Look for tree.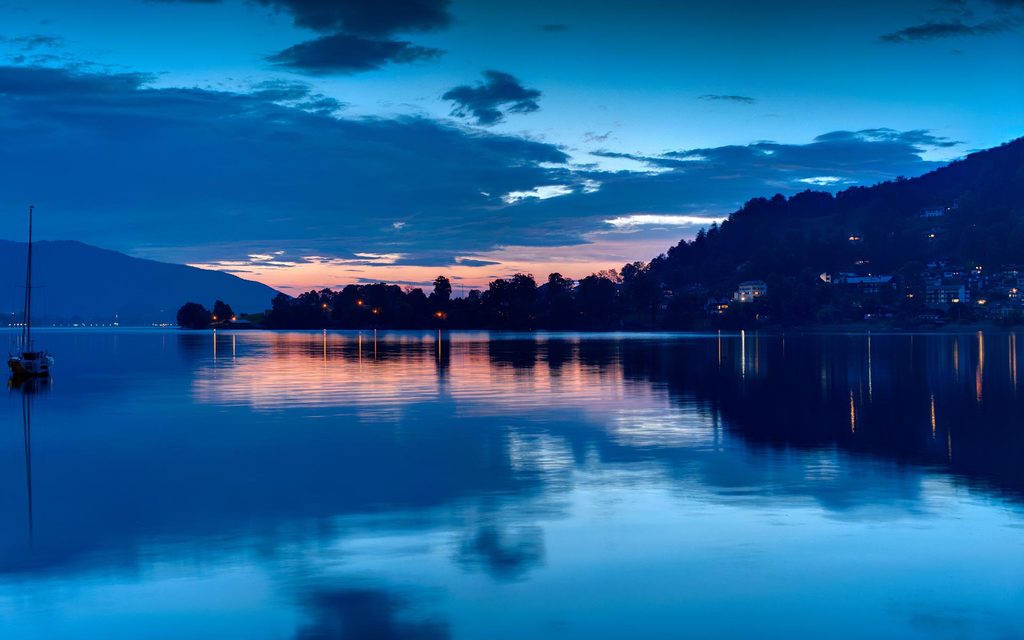
Found: <bbox>426, 278, 454, 333</bbox>.
